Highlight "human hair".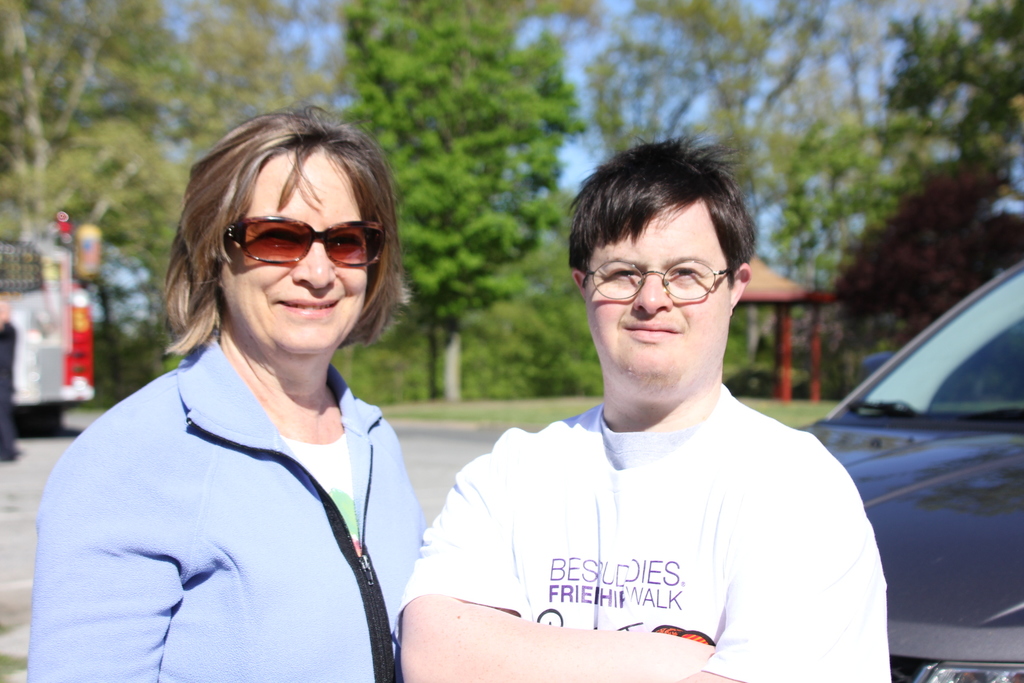
Highlighted region: {"left": 170, "top": 103, "right": 405, "bottom": 386}.
